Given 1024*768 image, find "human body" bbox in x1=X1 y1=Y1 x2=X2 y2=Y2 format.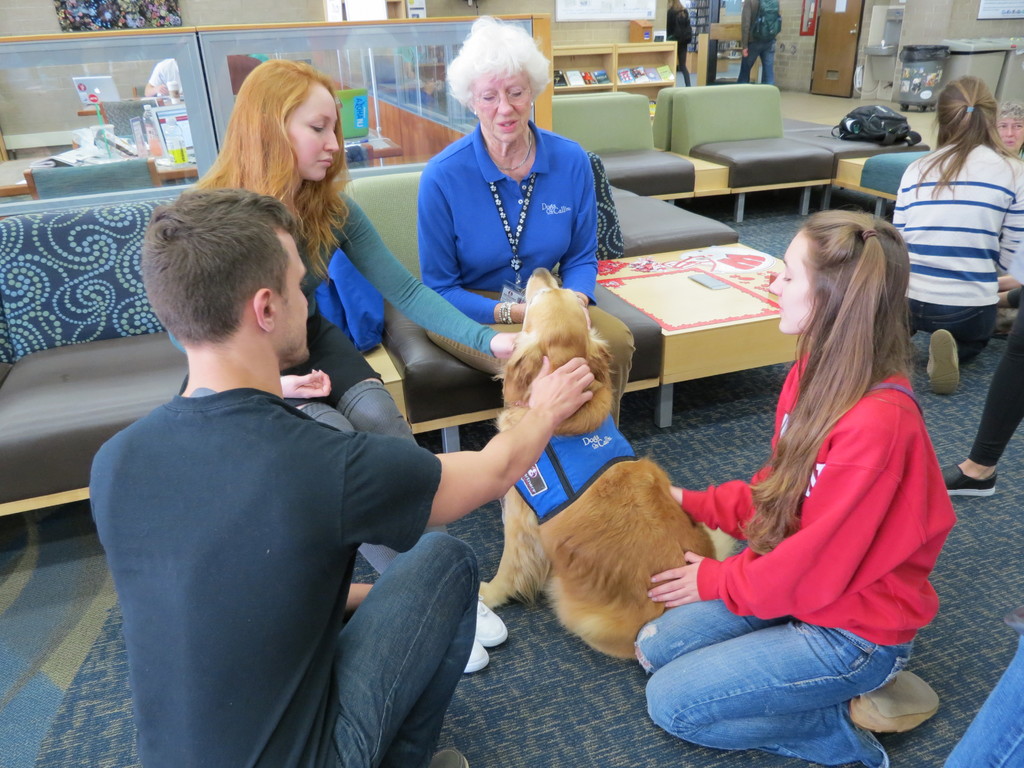
x1=424 y1=16 x2=621 y2=428.
